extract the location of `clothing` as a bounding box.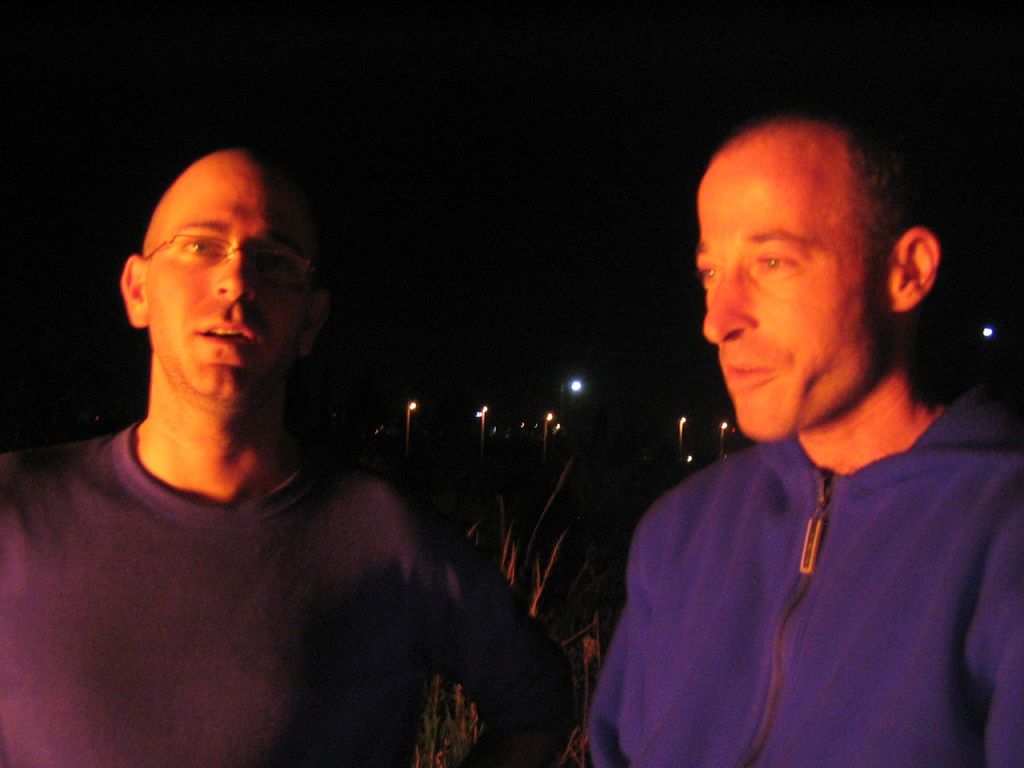
{"x1": 581, "y1": 391, "x2": 1023, "y2": 767}.
